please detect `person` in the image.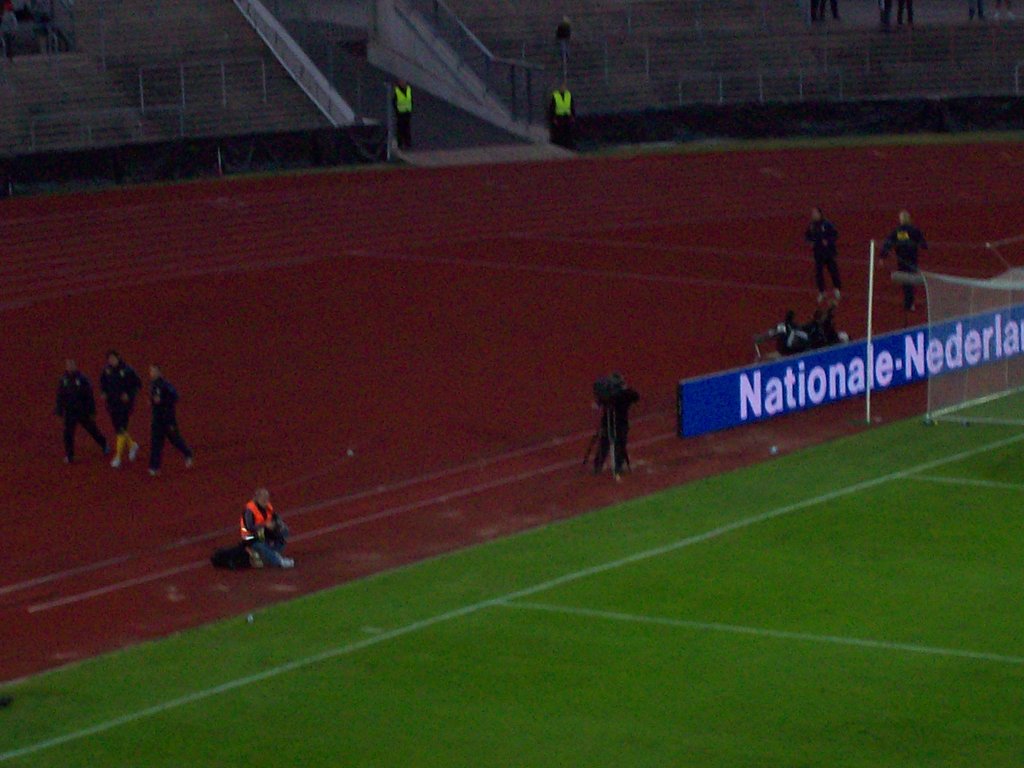
region(3, 1, 18, 63).
